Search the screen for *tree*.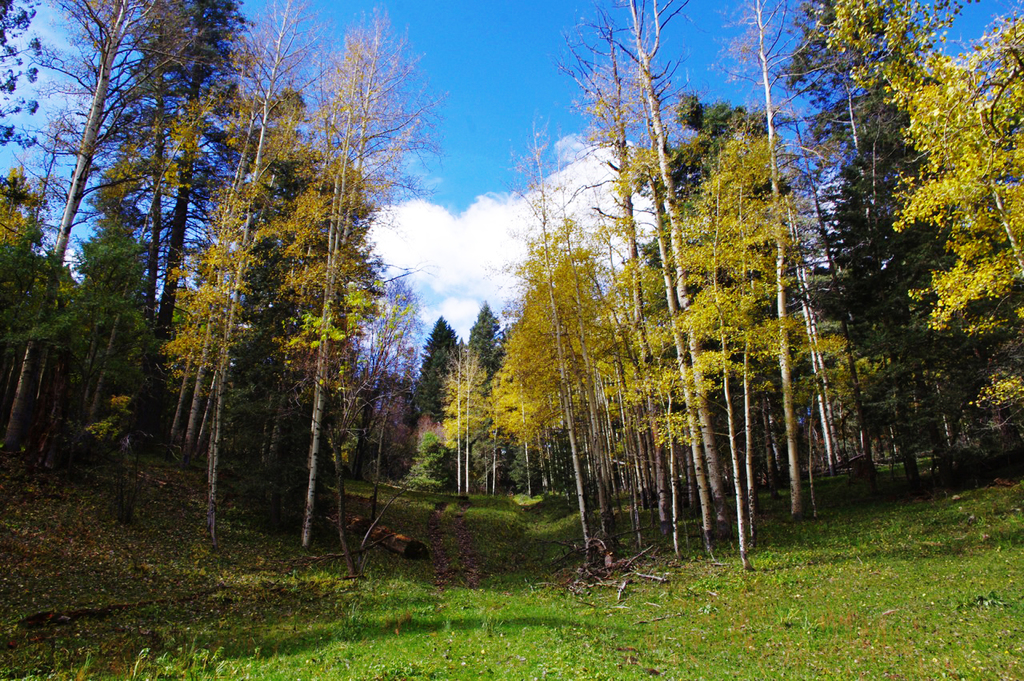
Found at box=[2, 0, 72, 387].
